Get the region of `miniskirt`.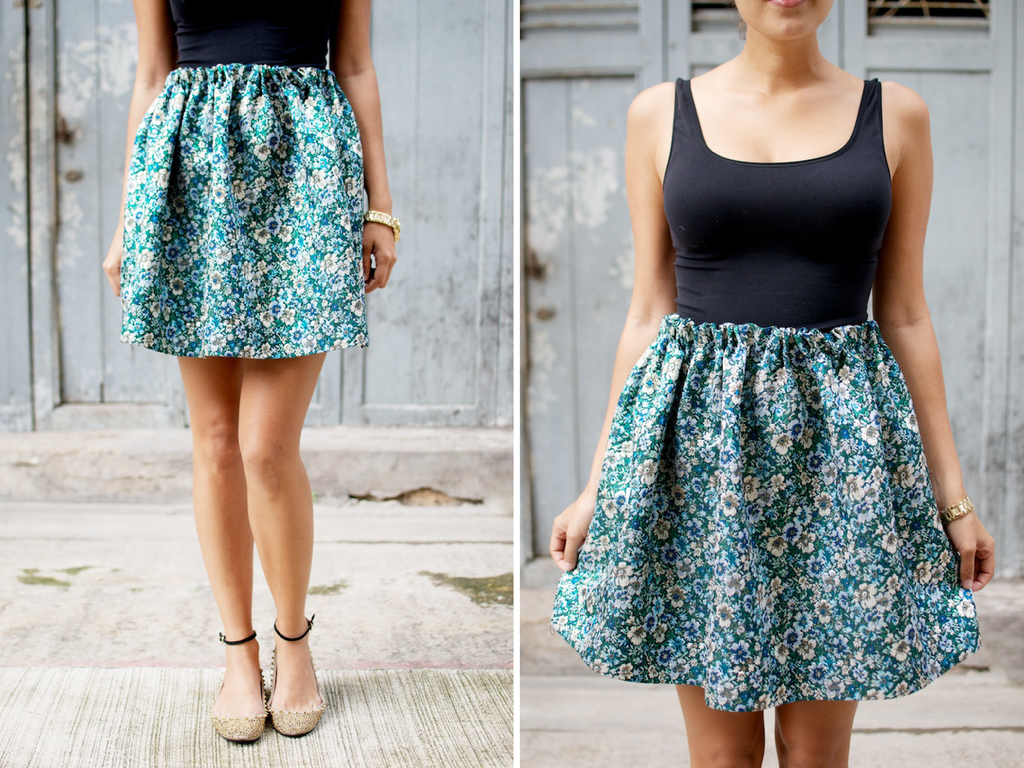
118:69:371:358.
